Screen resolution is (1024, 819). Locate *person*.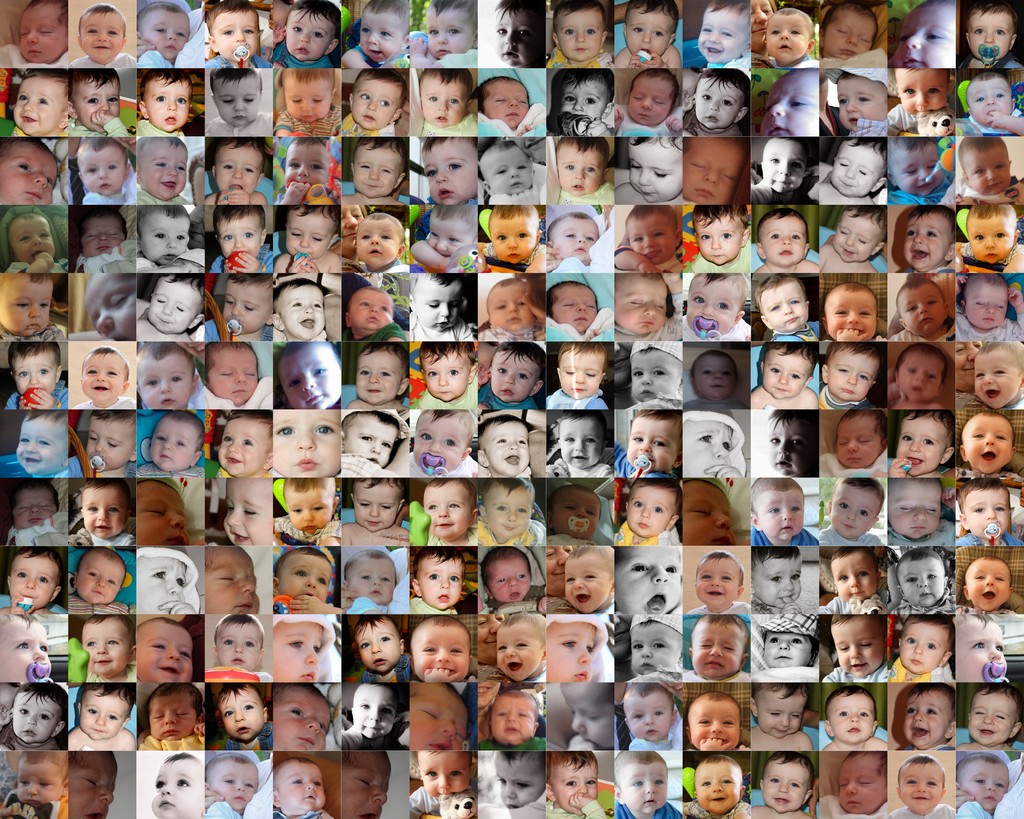
767 409 819 473.
